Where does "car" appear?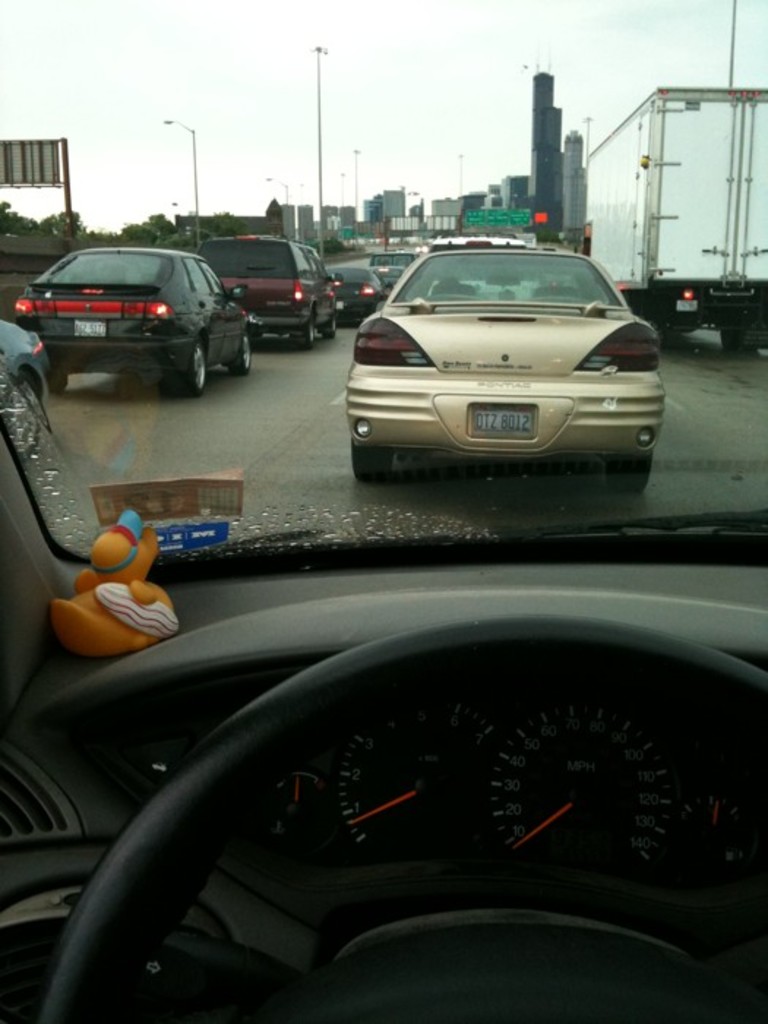
Appears at [12,236,250,396].
